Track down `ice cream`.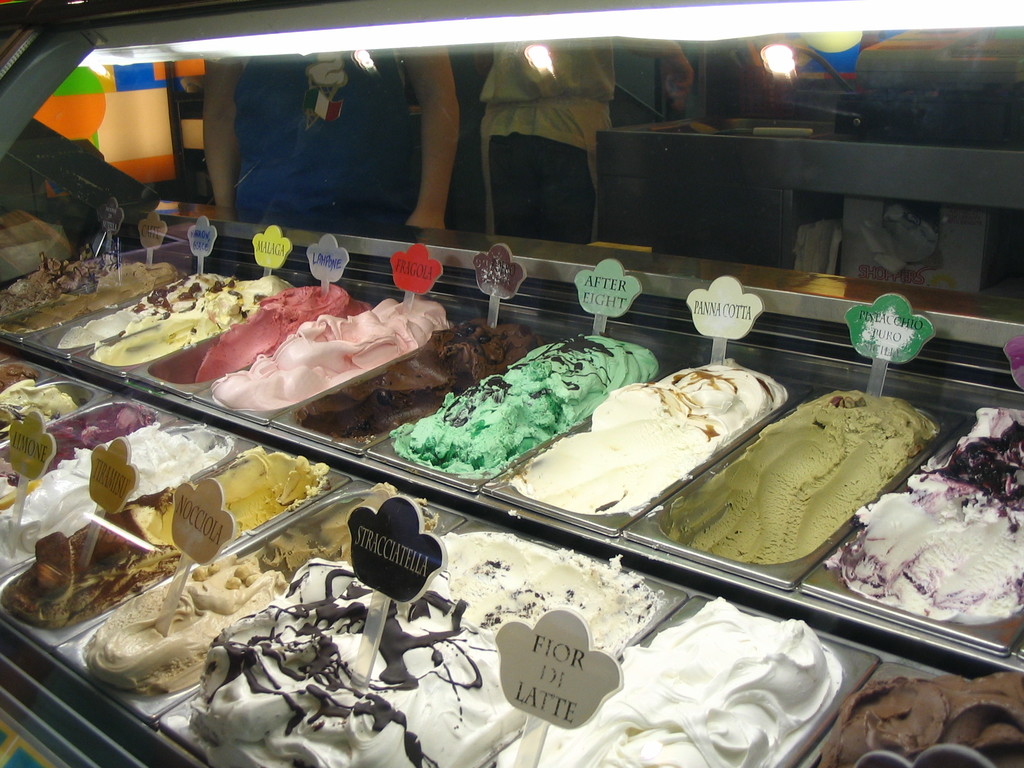
Tracked to x1=86 y1=480 x2=448 y2=693.
